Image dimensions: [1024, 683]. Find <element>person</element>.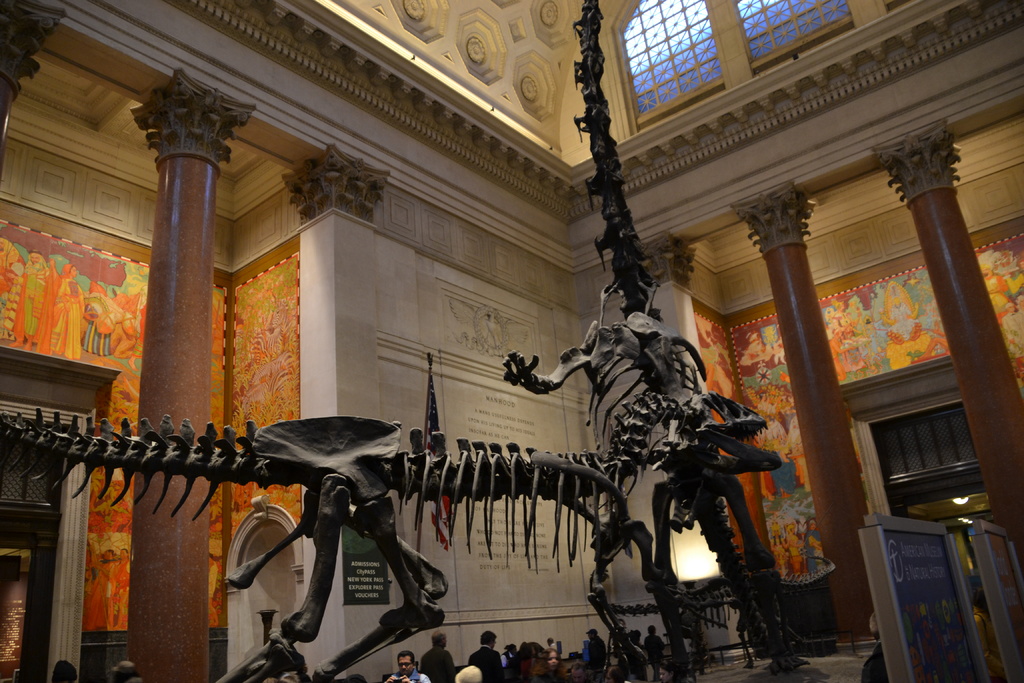
(left=421, top=630, right=455, bottom=682).
